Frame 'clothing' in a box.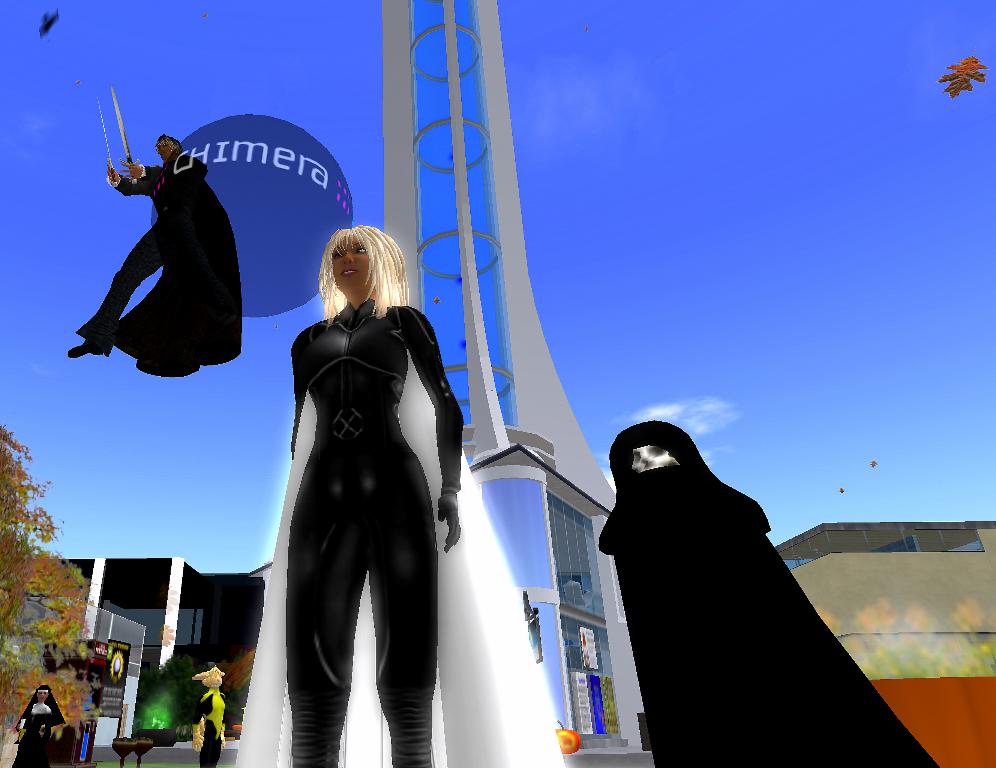
Rect(80, 151, 241, 378).
